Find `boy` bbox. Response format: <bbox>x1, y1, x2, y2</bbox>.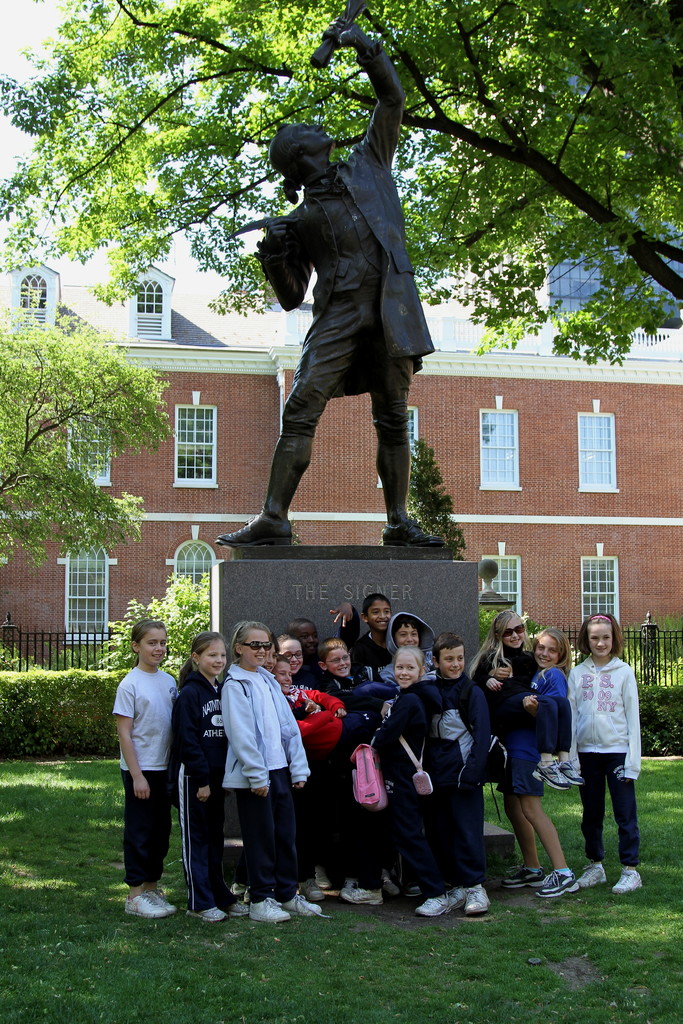
<bbox>365, 588, 399, 646</bbox>.
